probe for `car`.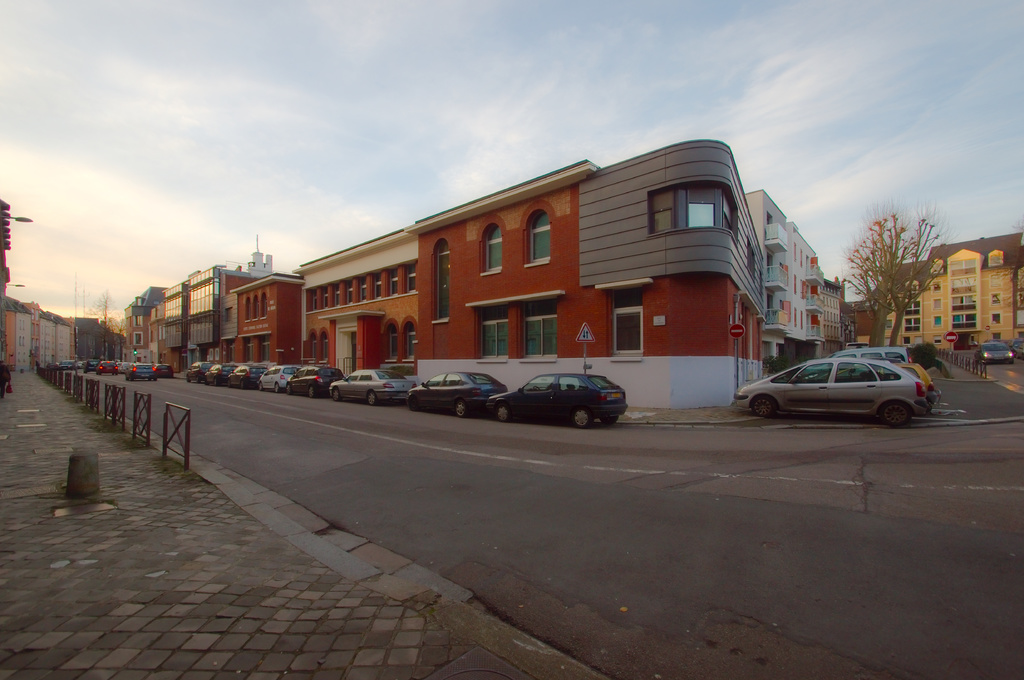
Probe result: 732,356,927,427.
